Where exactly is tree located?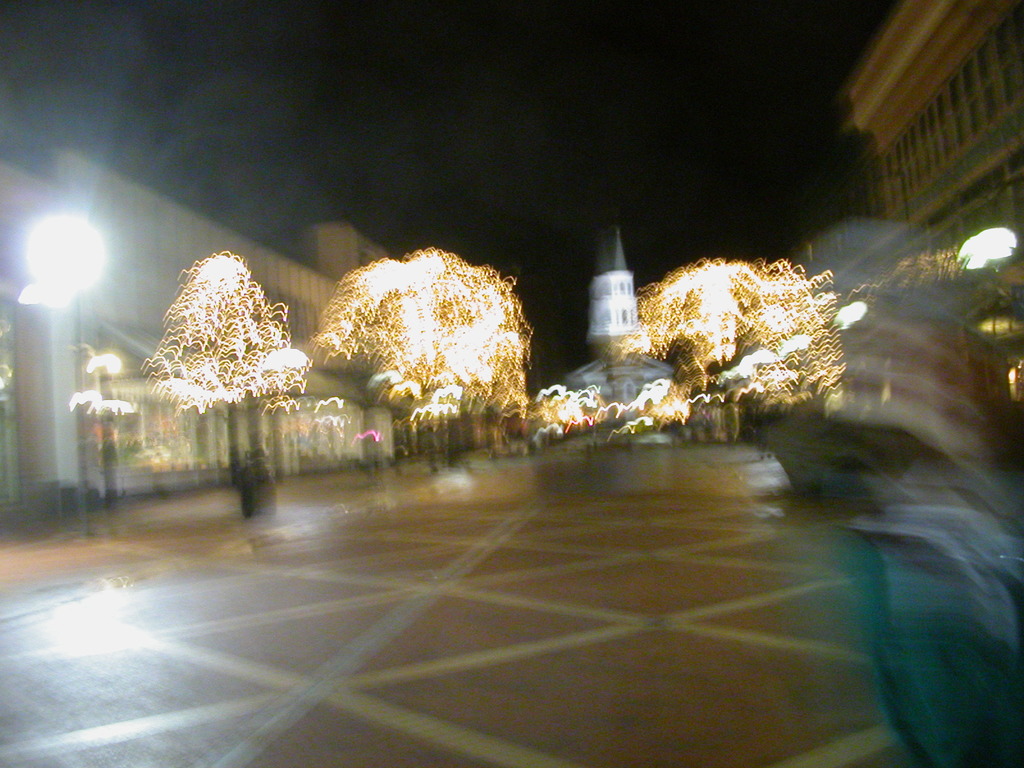
Its bounding box is 140, 252, 312, 517.
